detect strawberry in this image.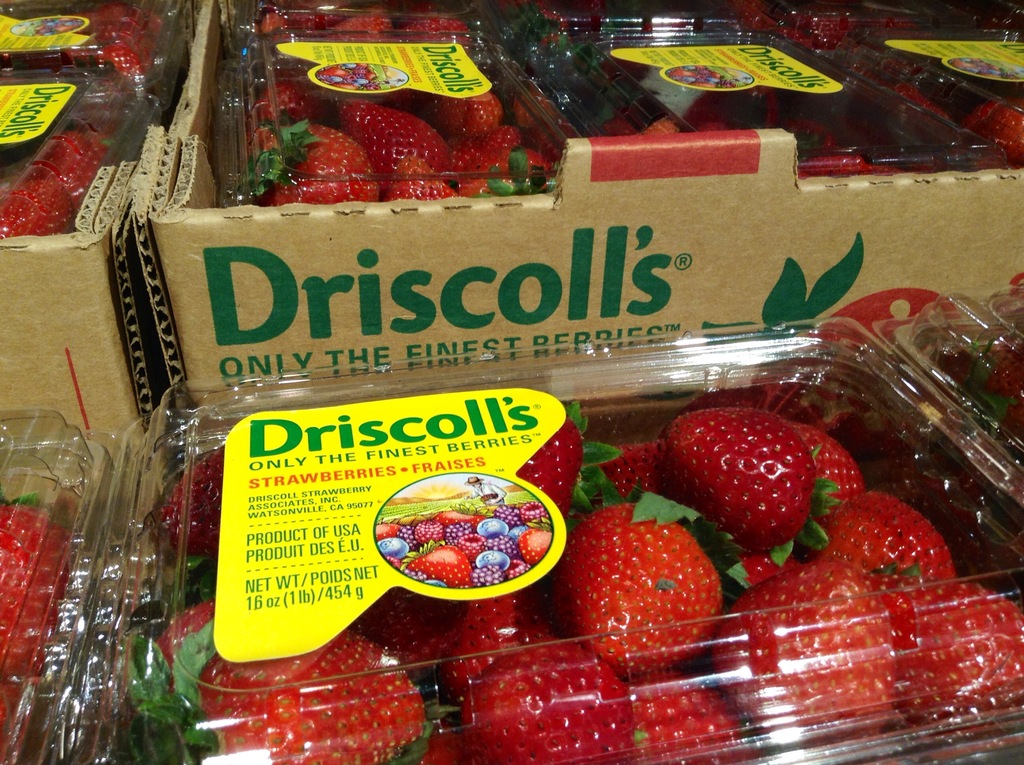
Detection: box=[255, 73, 307, 119].
